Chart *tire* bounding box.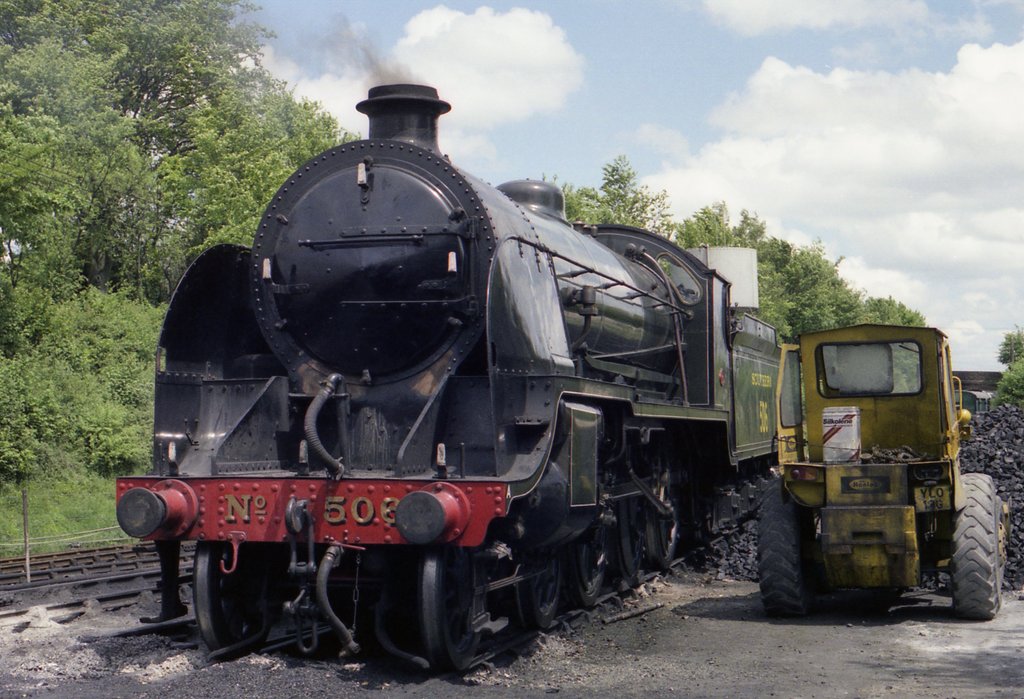
Charted: left=993, top=493, right=1005, bottom=582.
